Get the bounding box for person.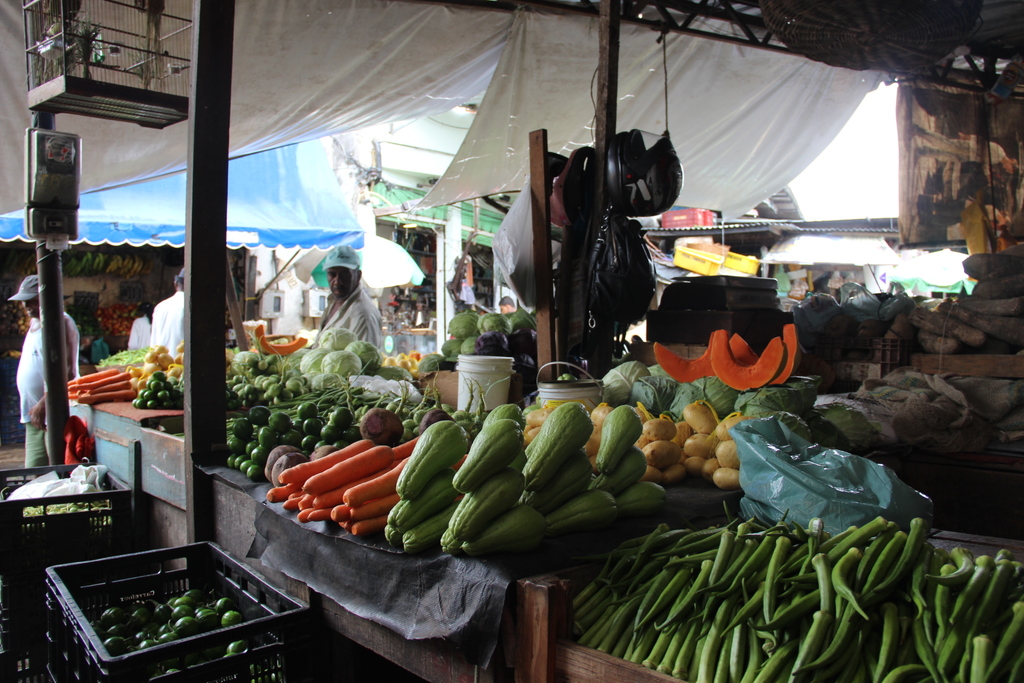
150, 268, 186, 357.
